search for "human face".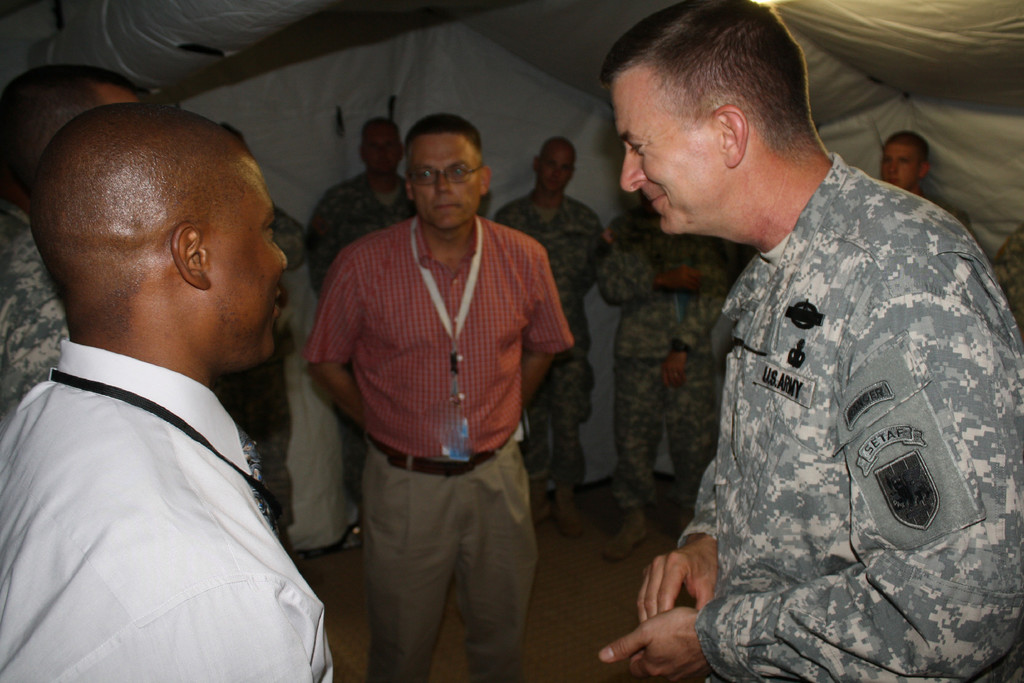
Found at Rect(370, 127, 397, 183).
